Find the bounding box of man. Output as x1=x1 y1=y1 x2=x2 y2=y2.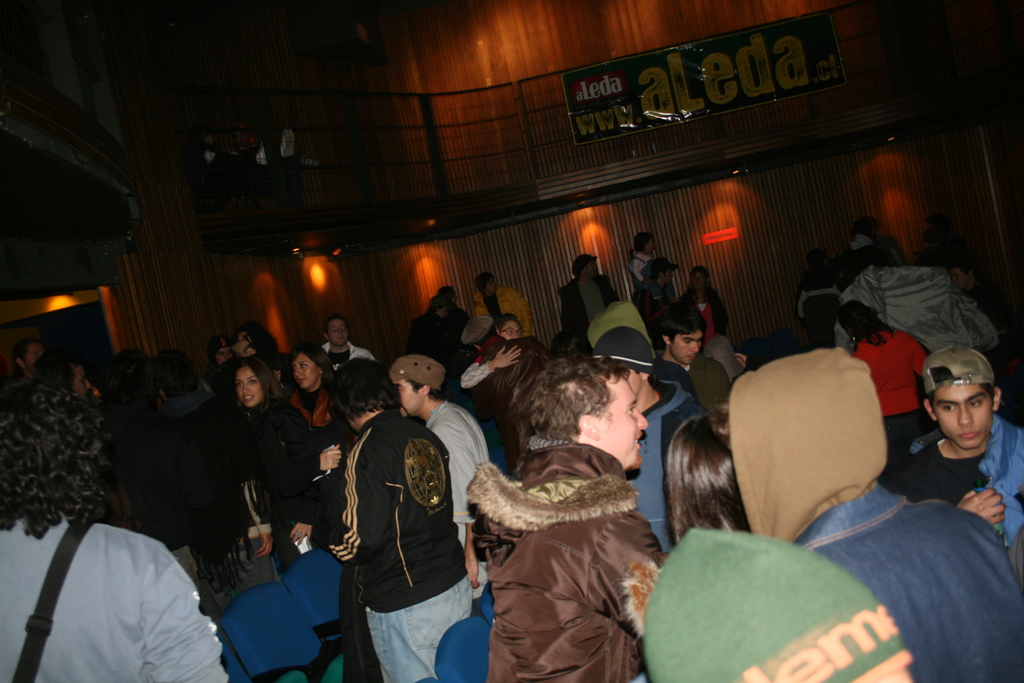
x1=559 y1=252 x2=621 y2=340.
